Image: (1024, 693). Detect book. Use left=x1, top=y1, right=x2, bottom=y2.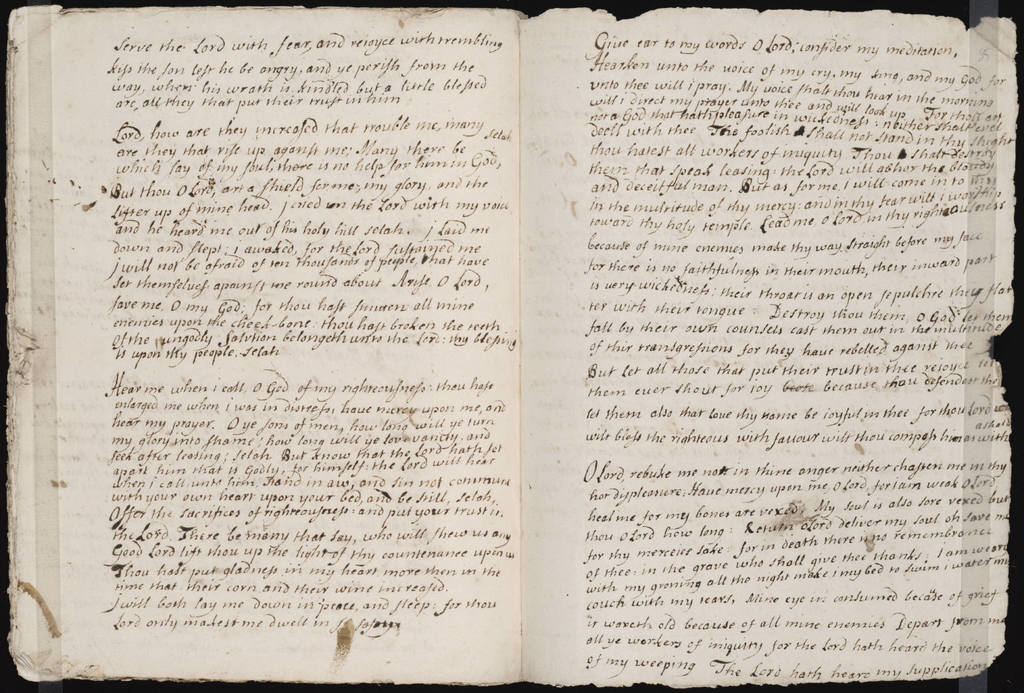
left=0, top=3, right=1019, bottom=692.
